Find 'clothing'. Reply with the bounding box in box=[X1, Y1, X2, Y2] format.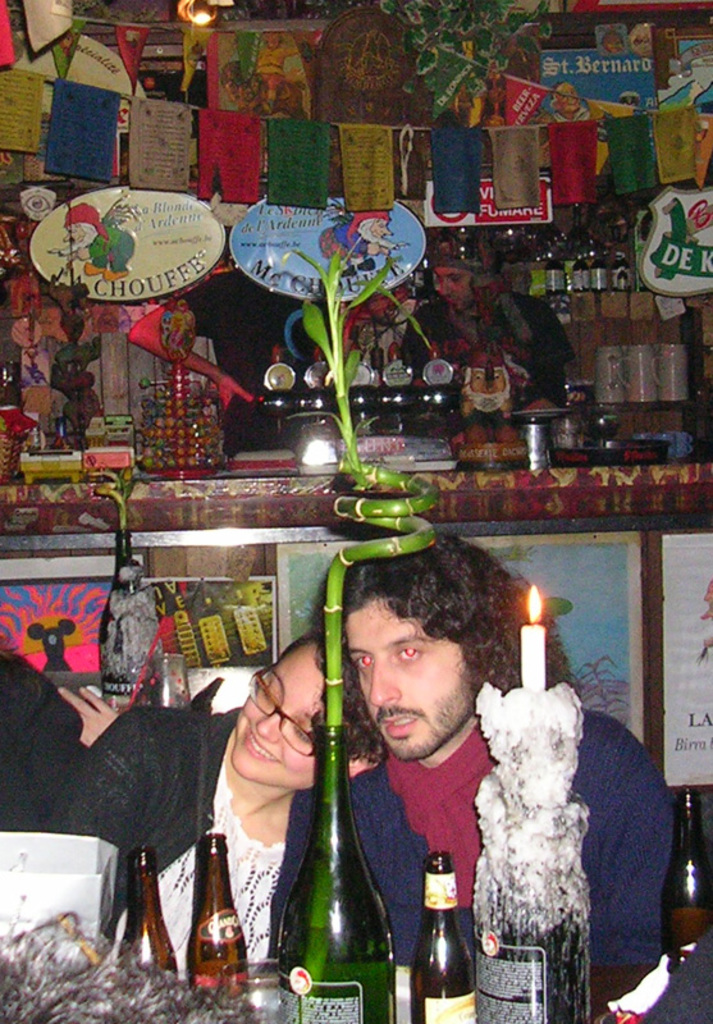
box=[398, 287, 577, 401].
